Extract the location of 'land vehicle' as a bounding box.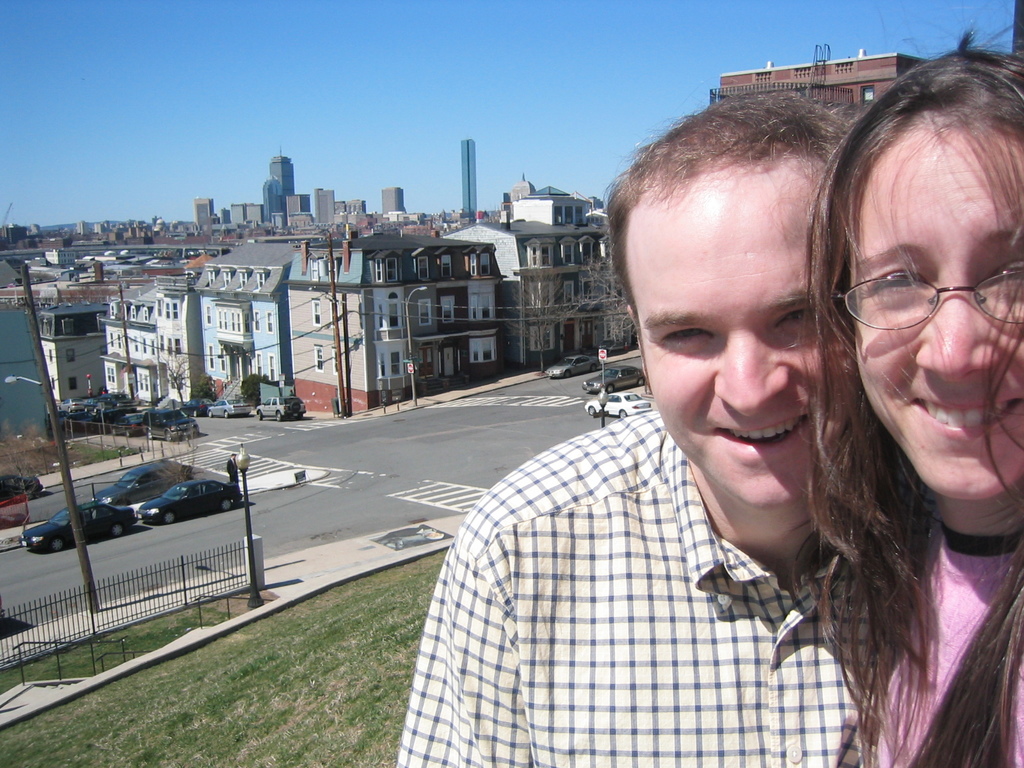
63:415:95:431.
